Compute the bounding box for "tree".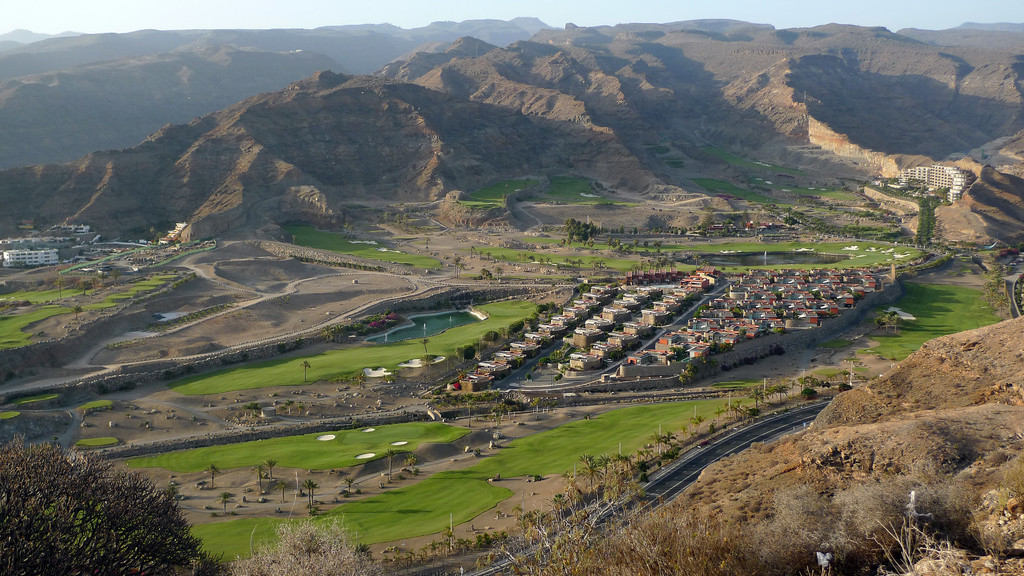
[572, 260, 580, 272].
